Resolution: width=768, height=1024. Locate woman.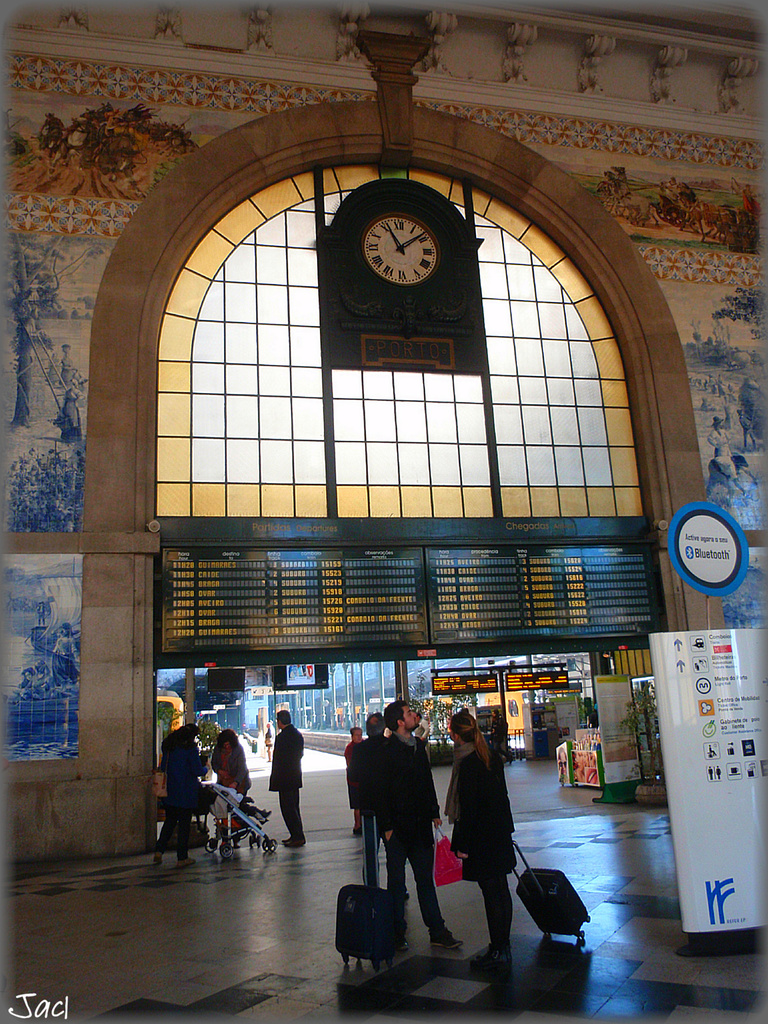
box(443, 711, 514, 980).
